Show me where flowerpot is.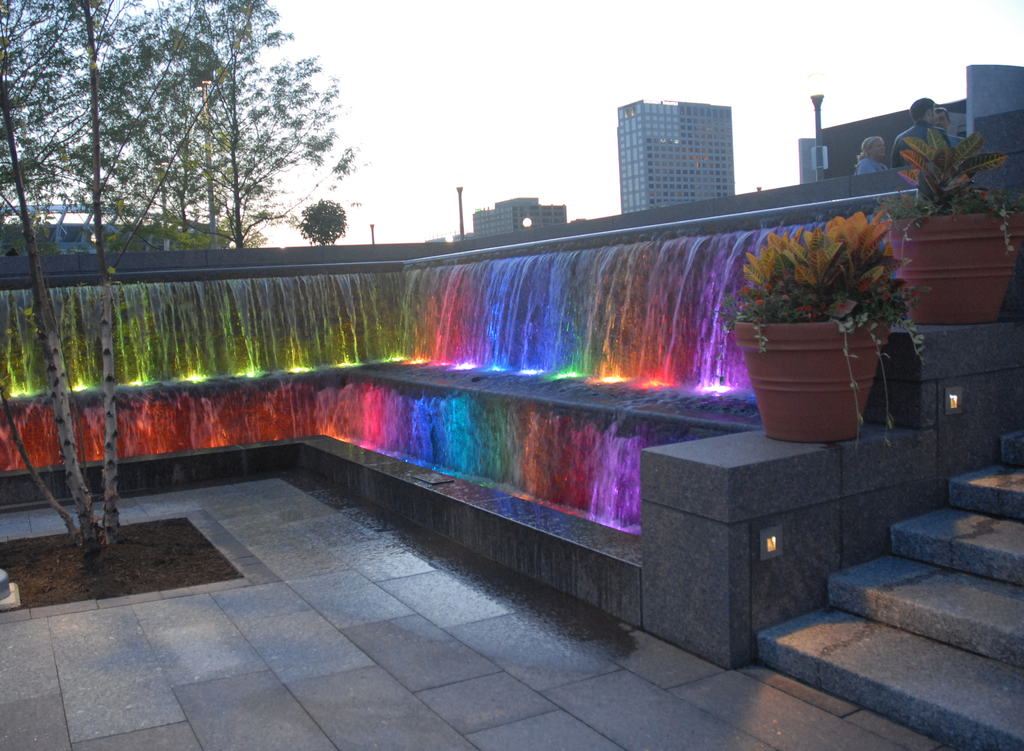
flowerpot is at {"x1": 753, "y1": 268, "x2": 884, "y2": 444}.
